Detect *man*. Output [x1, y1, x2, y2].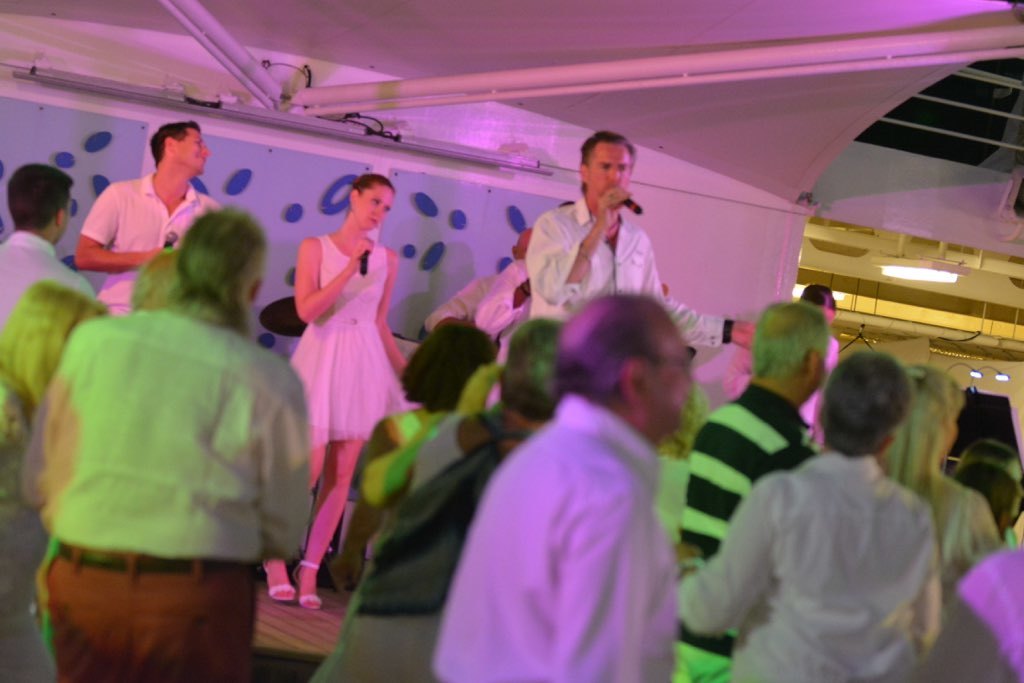
[429, 296, 691, 682].
